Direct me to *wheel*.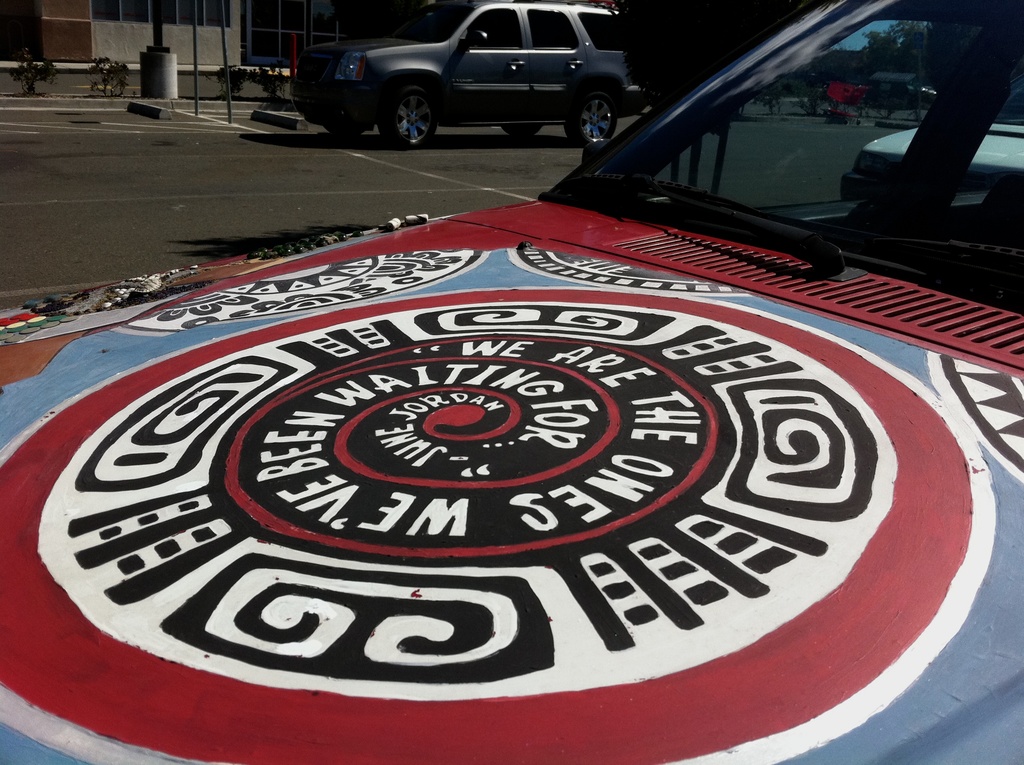
Direction: (570, 92, 620, 151).
